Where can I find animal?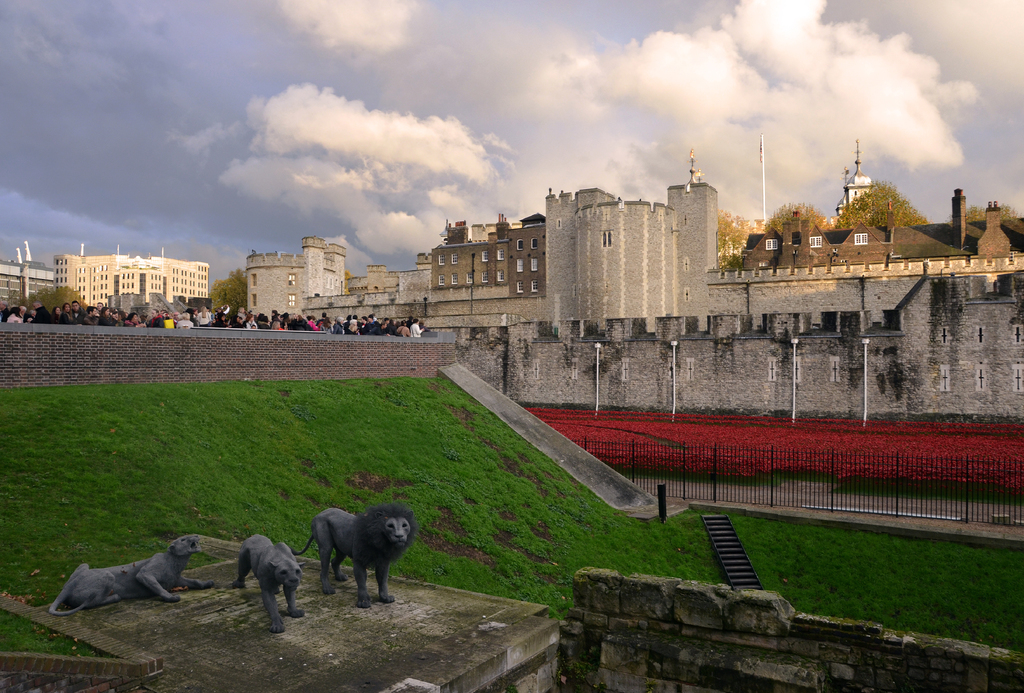
You can find it at box(294, 509, 413, 604).
